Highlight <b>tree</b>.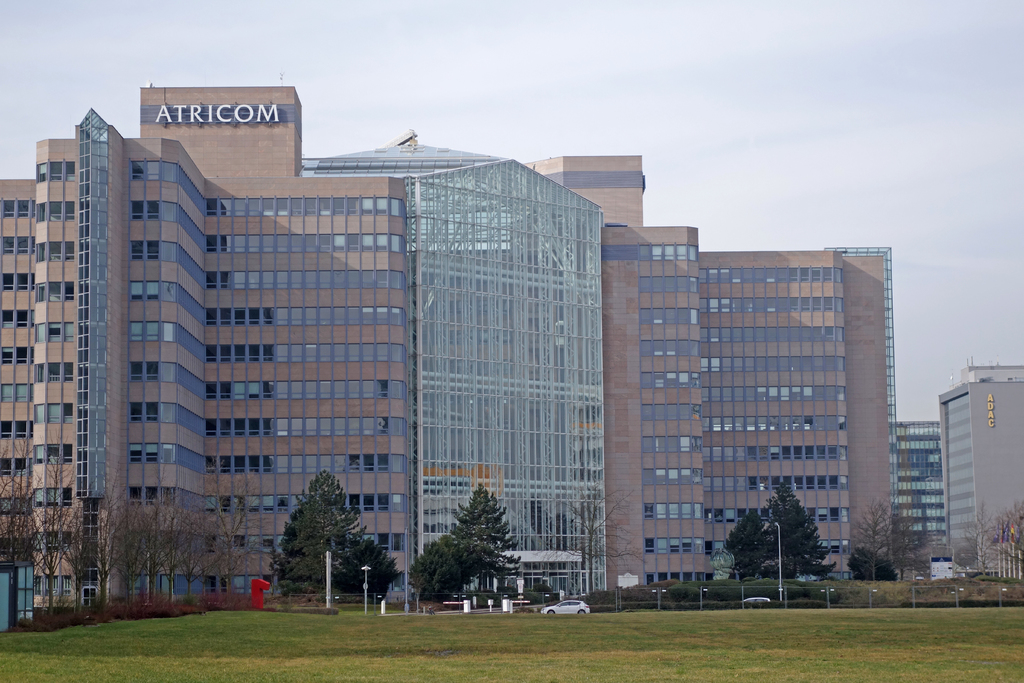
Highlighted region: 715:508:799:598.
